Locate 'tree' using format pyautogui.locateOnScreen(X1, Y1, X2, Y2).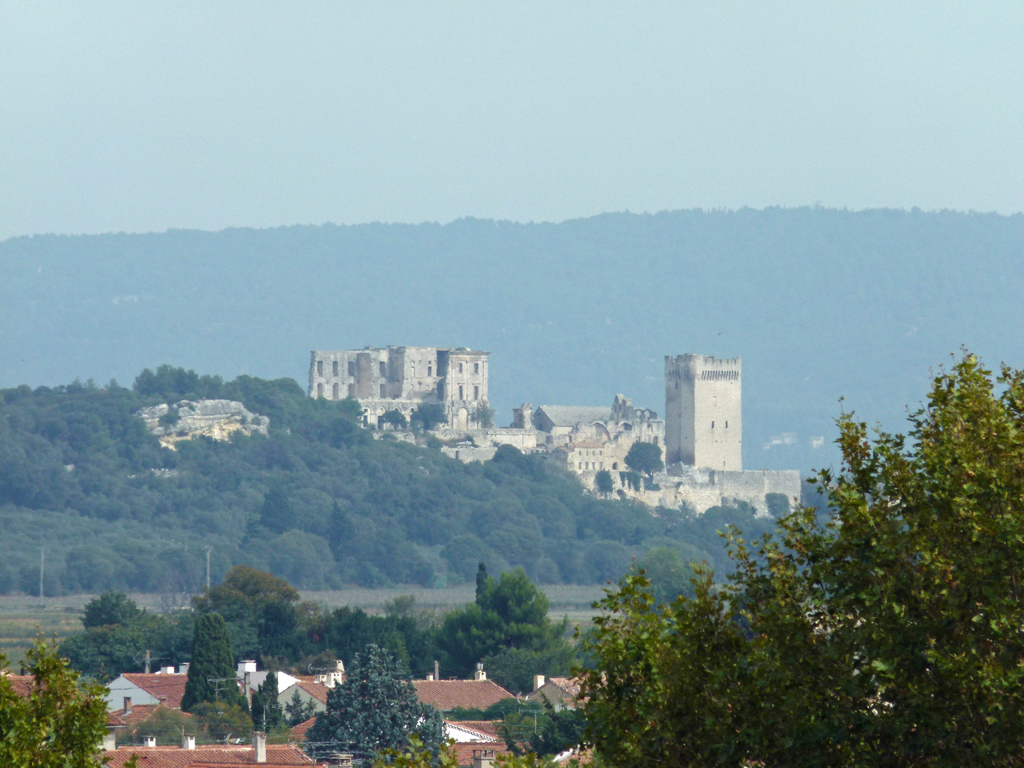
pyautogui.locateOnScreen(219, 561, 298, 608).
